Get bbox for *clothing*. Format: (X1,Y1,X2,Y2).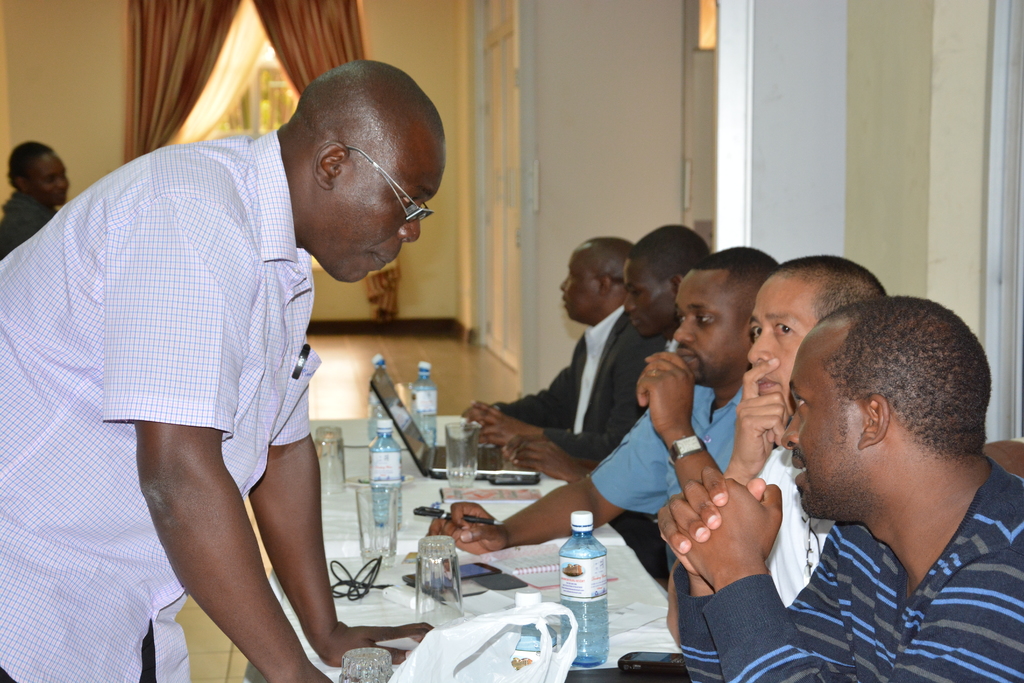
(582,378,761,521).
